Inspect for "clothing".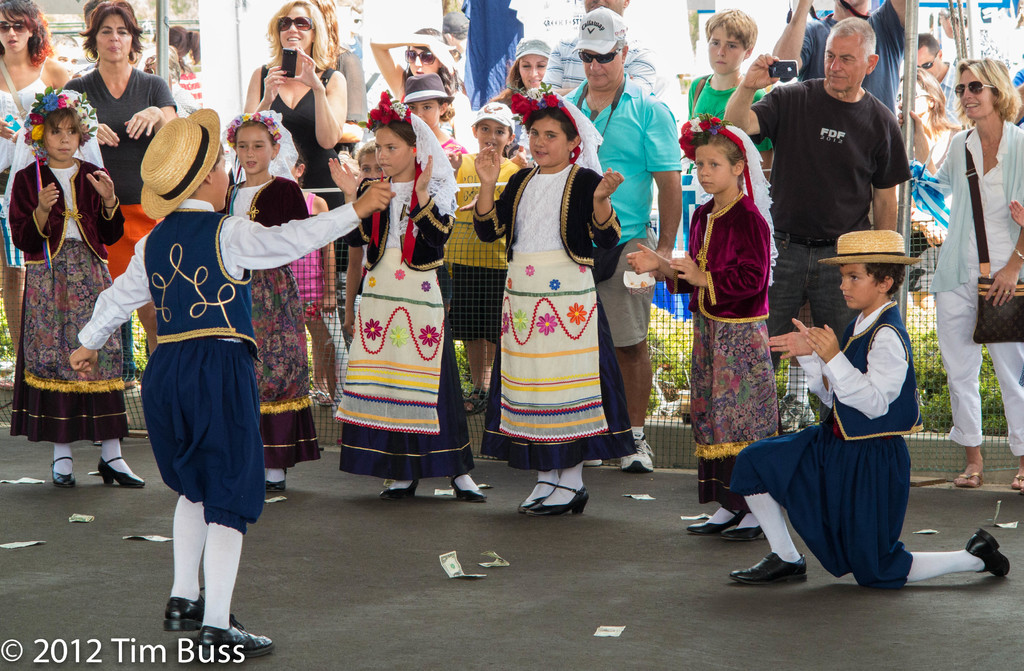
Inspection: bbox(922, 117, 1020, 452).
